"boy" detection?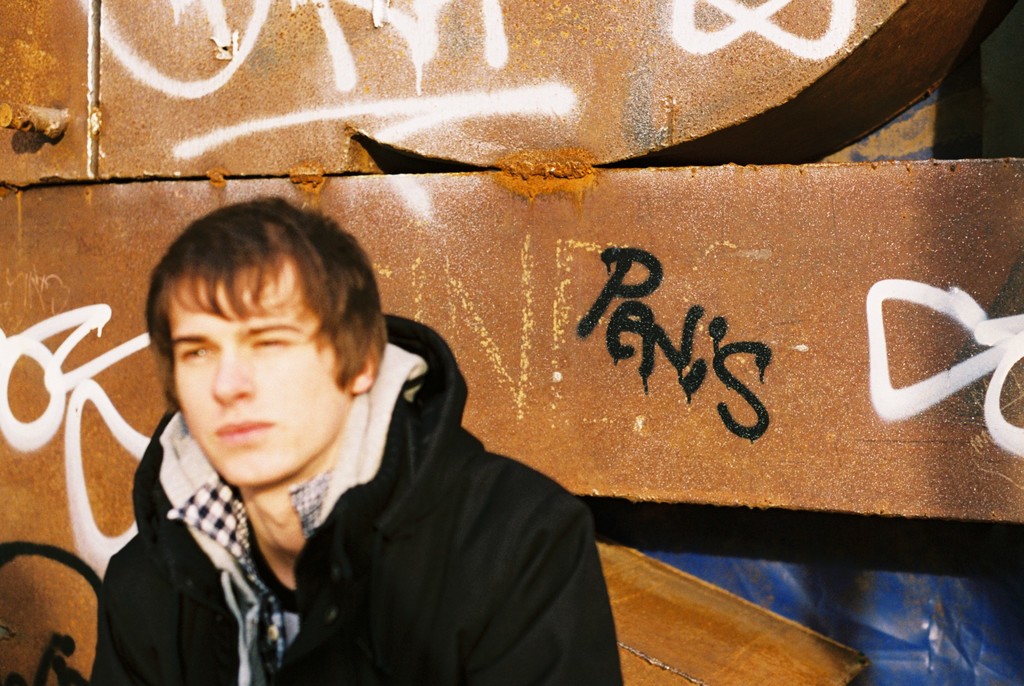
[85,187,628,685]
